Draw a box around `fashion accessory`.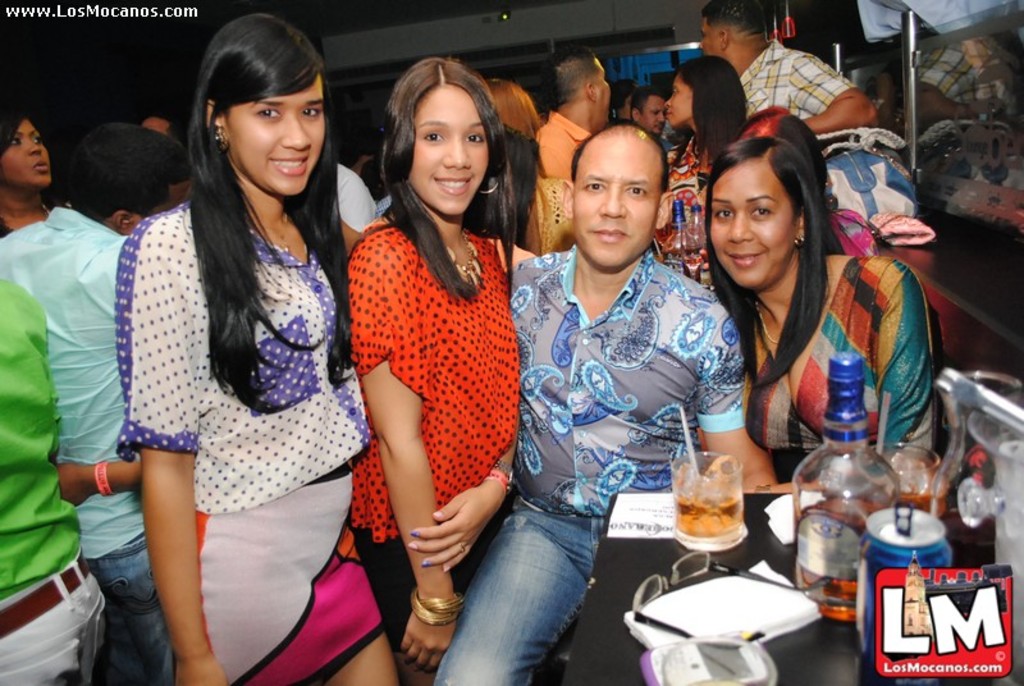
bbox=(209, 118, 233, 156).
